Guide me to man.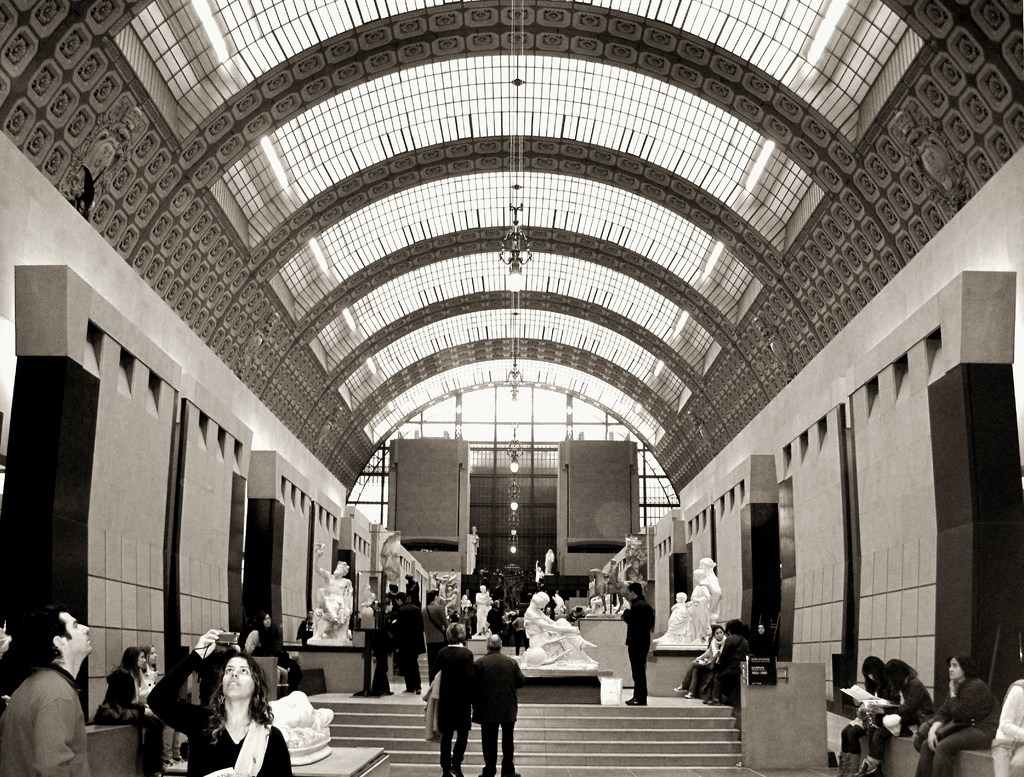
Guidance: {"left": 467, "top": 631, "right": 523, "bottom": 776}.
